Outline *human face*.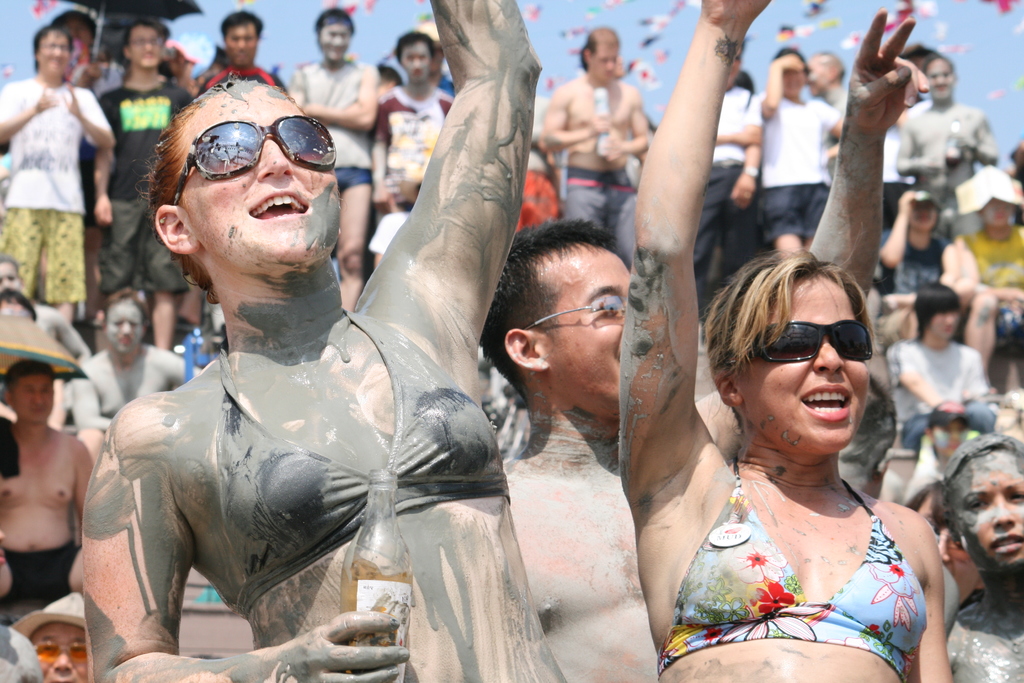
Outline: [225, 25, 259, 67].
